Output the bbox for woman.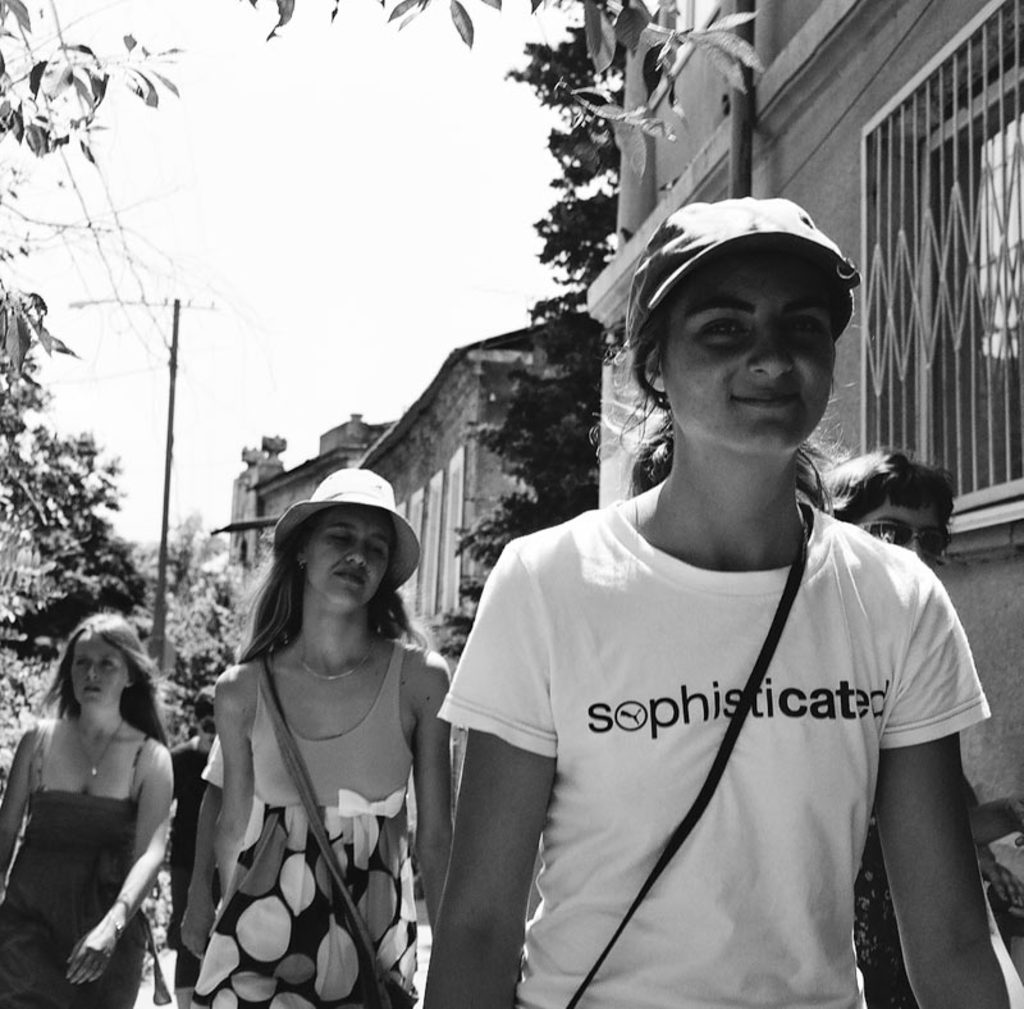
box=[0, 607, 173, 1008].
